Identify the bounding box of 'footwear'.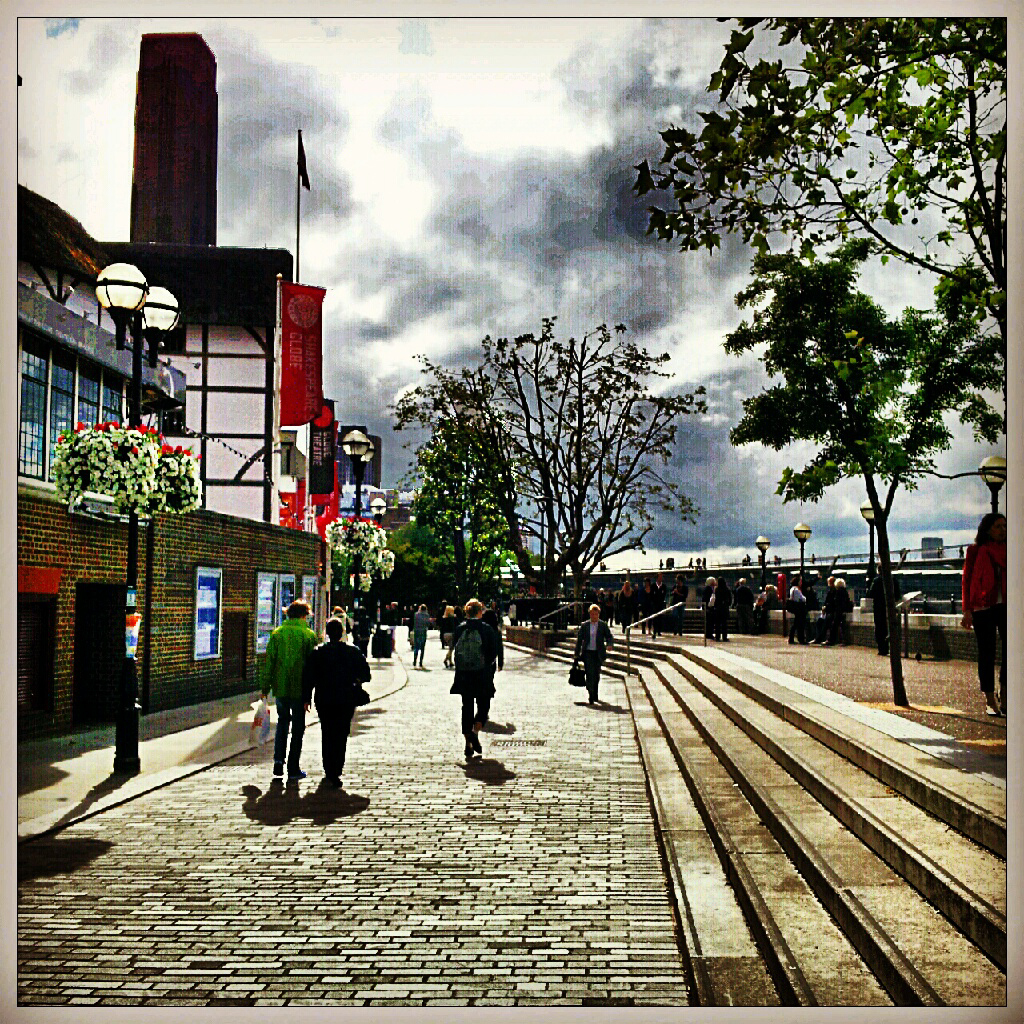
left=462, top=738, right=473, bottom=752.
